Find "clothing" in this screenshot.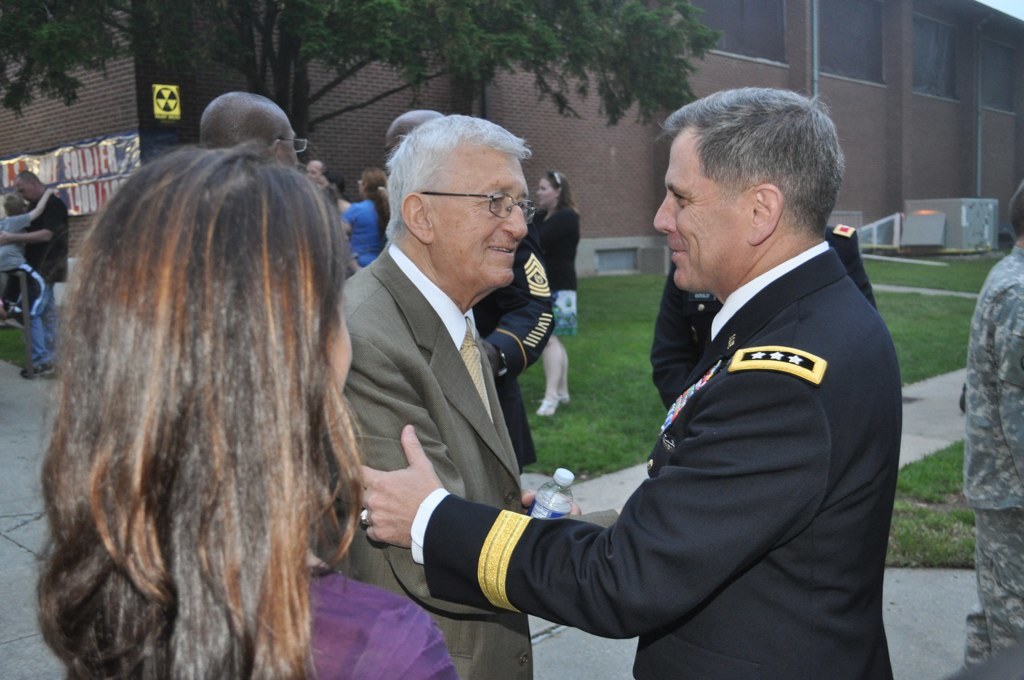
The bounding box for "clothing" is <box>22,272,59,365</box>.
